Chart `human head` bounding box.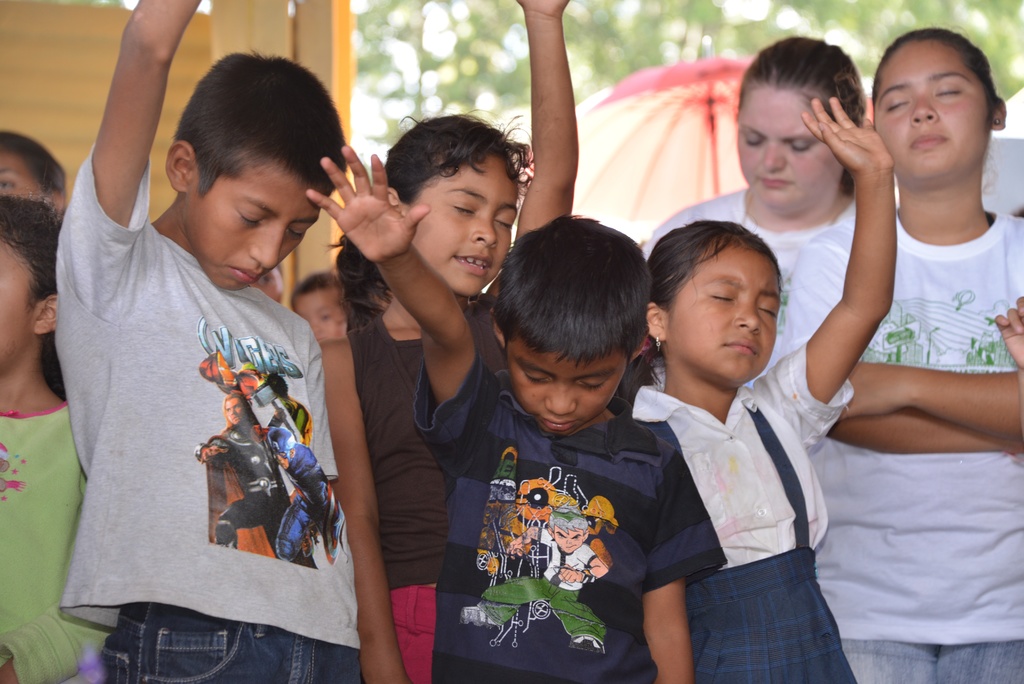
Charted: pyautogui.locateOnScreen(0, 127, 67, 210).
